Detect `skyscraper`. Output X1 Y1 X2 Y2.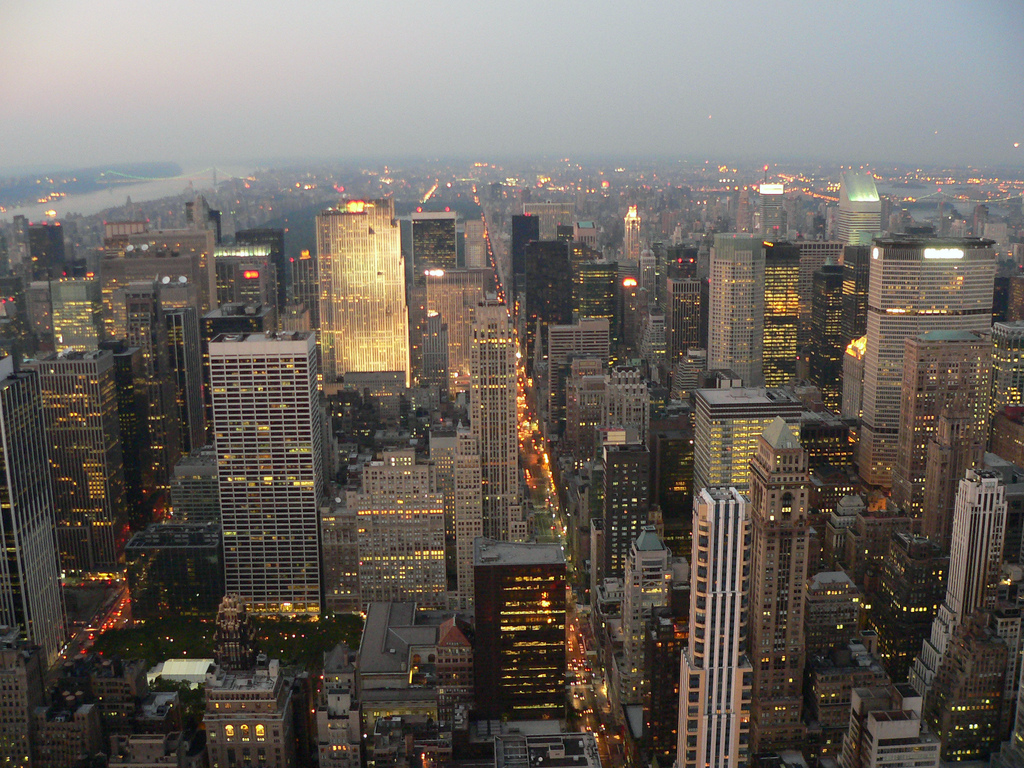
602 441 649 585.
